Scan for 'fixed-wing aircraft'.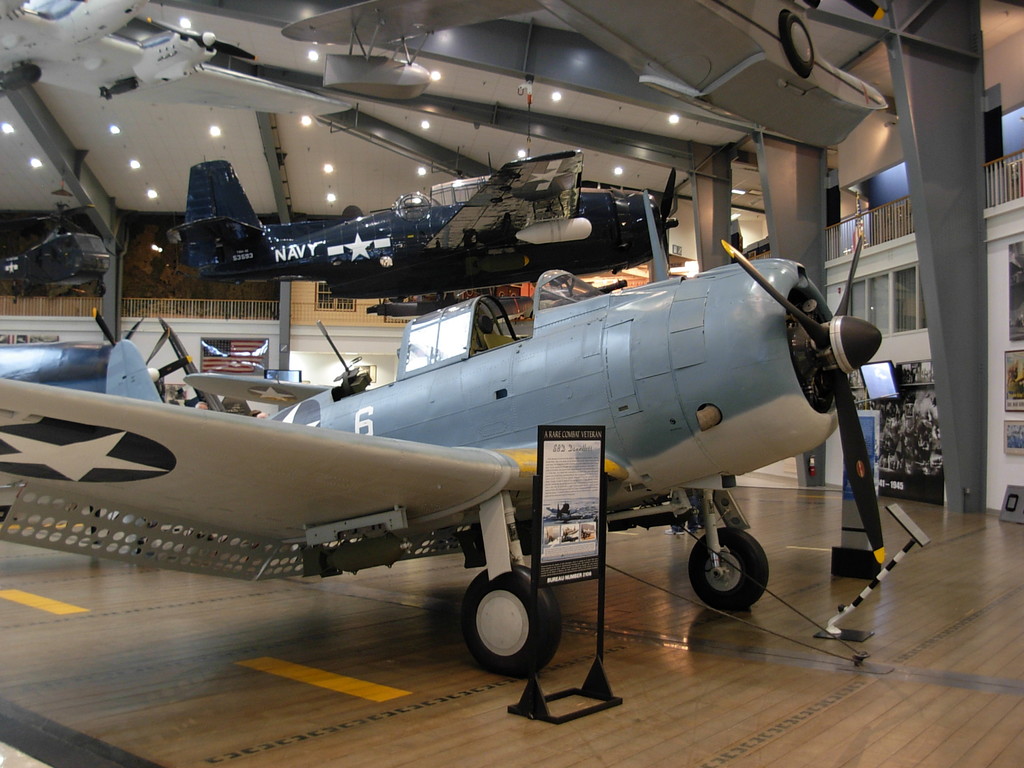
Scan result: {"left": 172, "top": 157, "right": 676, "bottom": 315}.
